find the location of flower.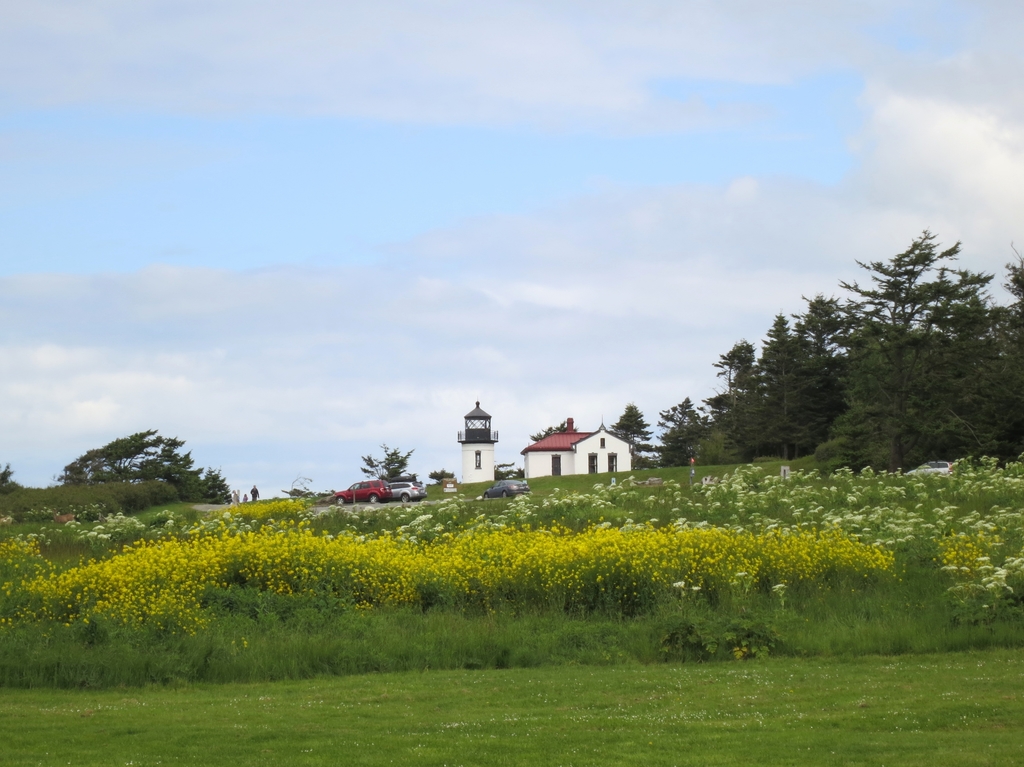
Location: box(673, 581, 684, 586).
